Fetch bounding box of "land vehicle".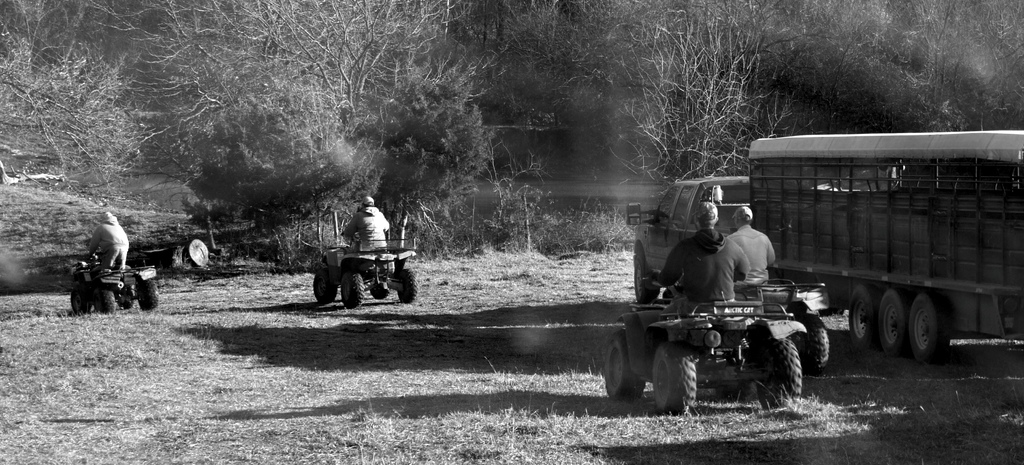
Bbox: left=69, top=254, right=161, bottom=309.
